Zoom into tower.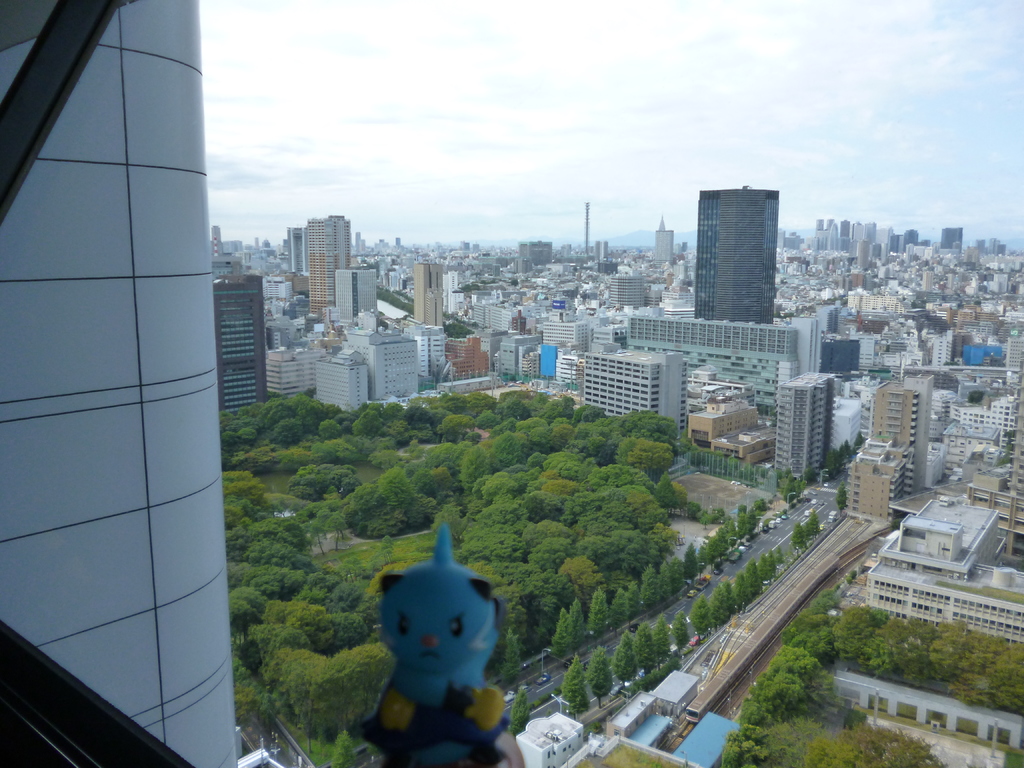
Zoom target: rect(598, 262, 616, 272).
